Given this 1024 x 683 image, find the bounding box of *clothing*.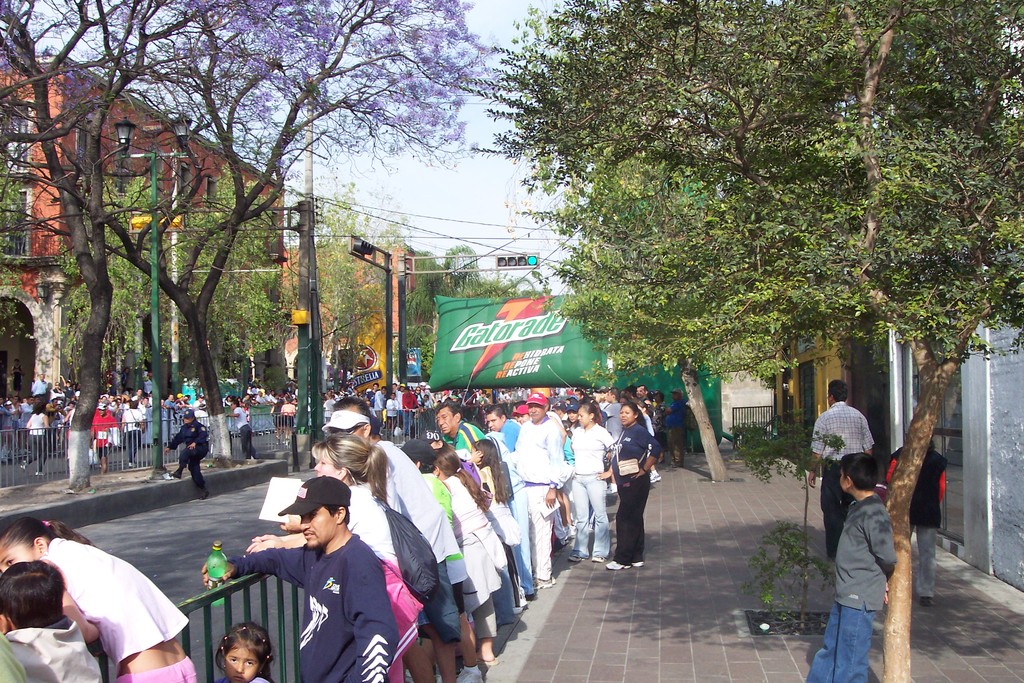
select_region(84, 407, 120, 456).
